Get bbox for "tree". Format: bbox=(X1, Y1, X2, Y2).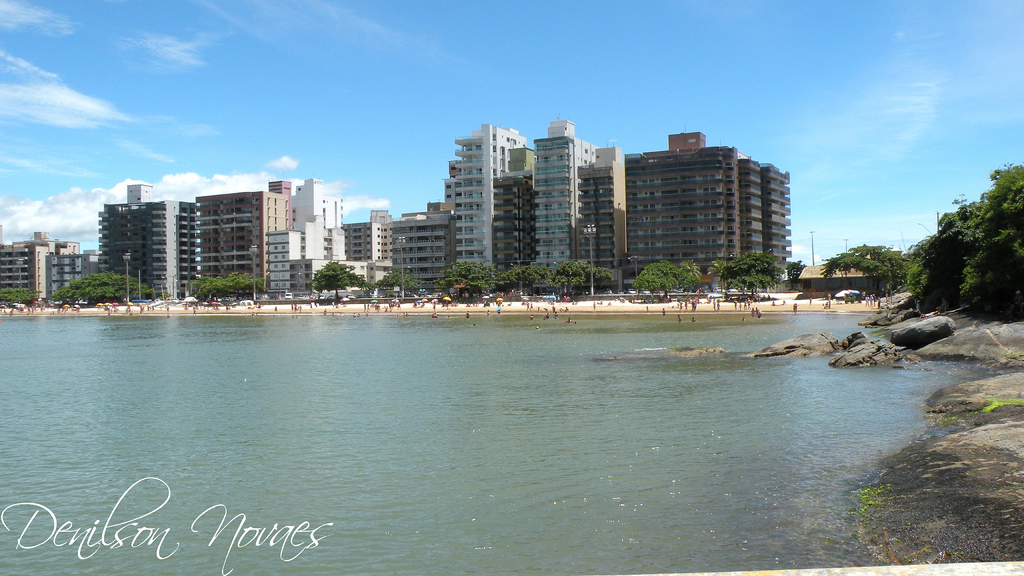
bbox=(584, 261, 613, 298).
